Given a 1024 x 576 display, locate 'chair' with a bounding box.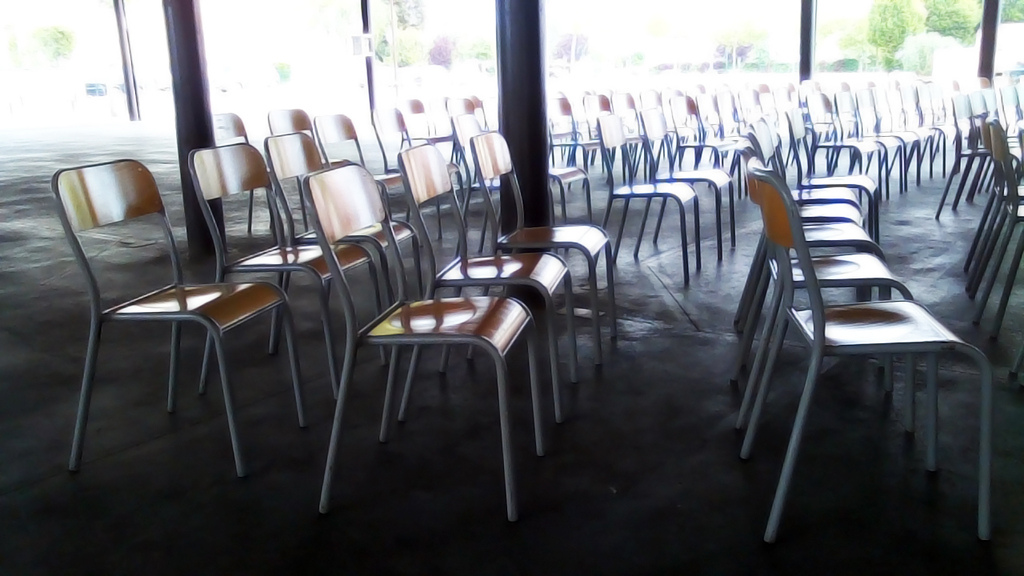
Located: [left=966, top=122, right=1023, bottom=329].
